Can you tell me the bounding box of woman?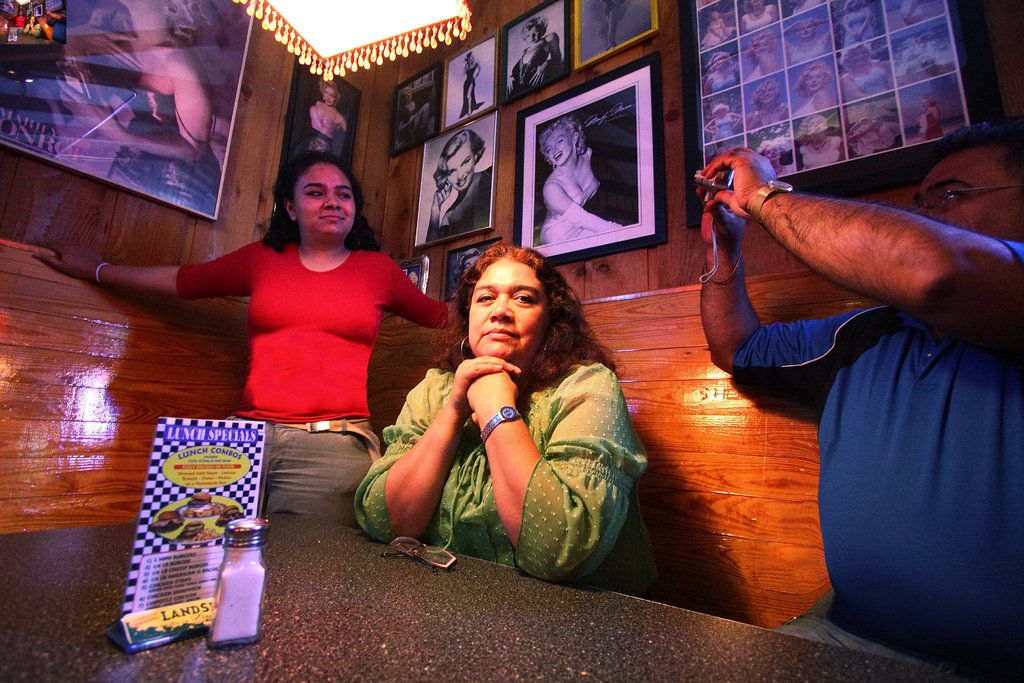
Rect(304, 81, 349, 145).
